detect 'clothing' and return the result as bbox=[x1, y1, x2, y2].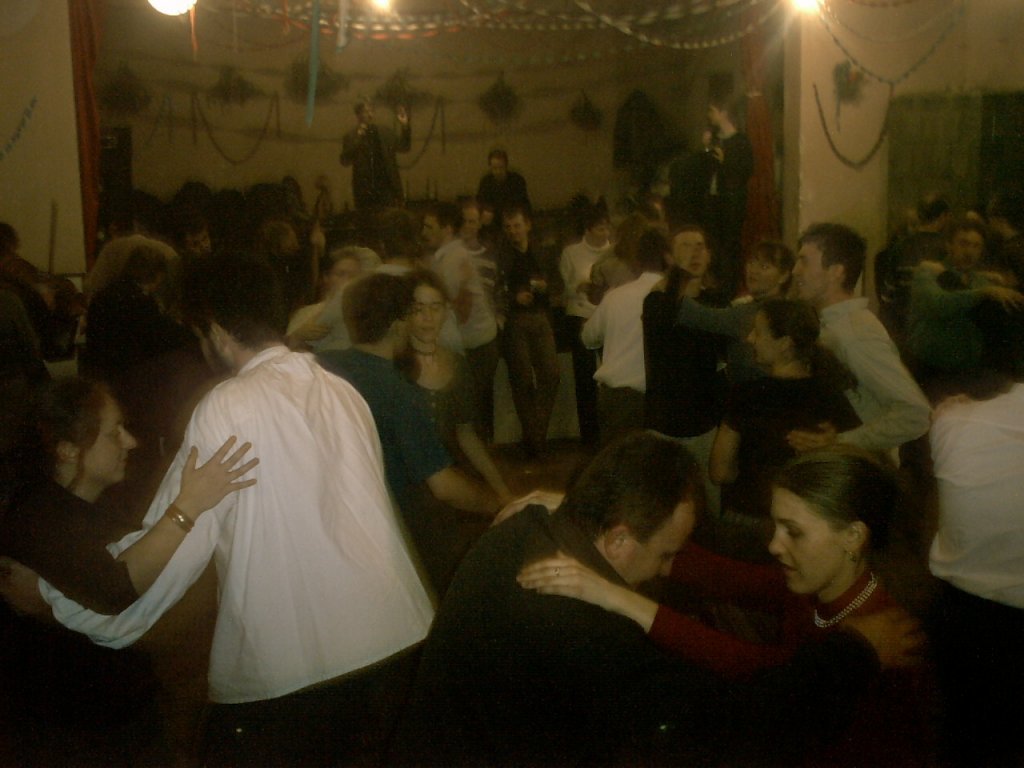
bbox=[644, 283, 727, 485].
